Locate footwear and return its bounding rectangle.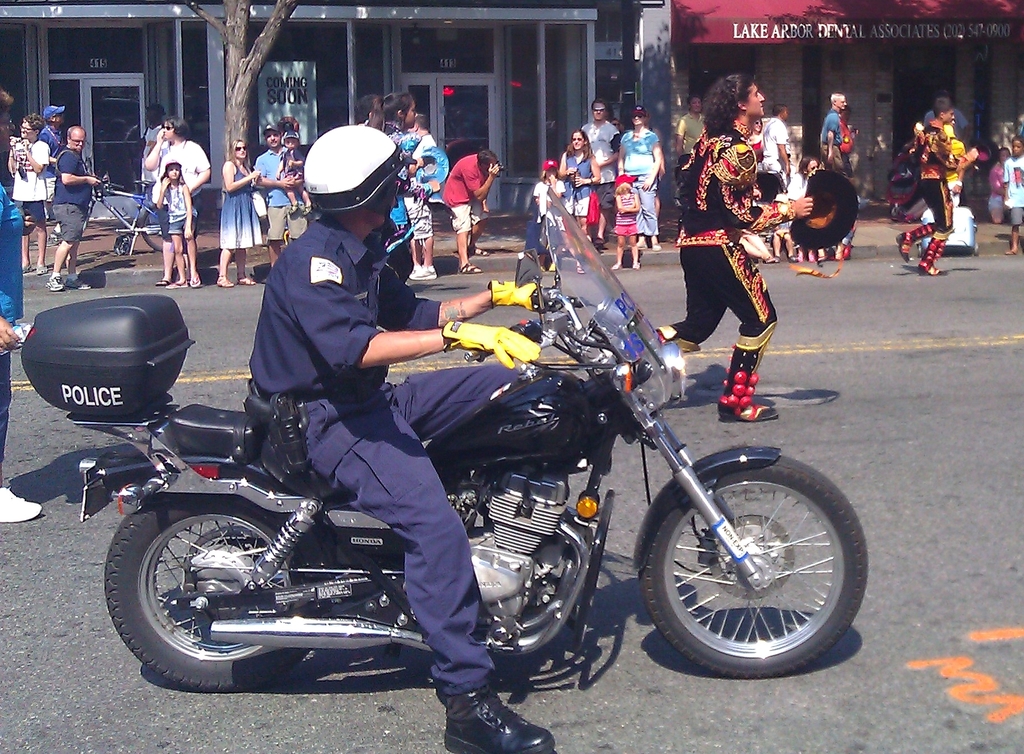
{"x1": 719, "y1": 401, "x2": 774, "y2": 422}.
